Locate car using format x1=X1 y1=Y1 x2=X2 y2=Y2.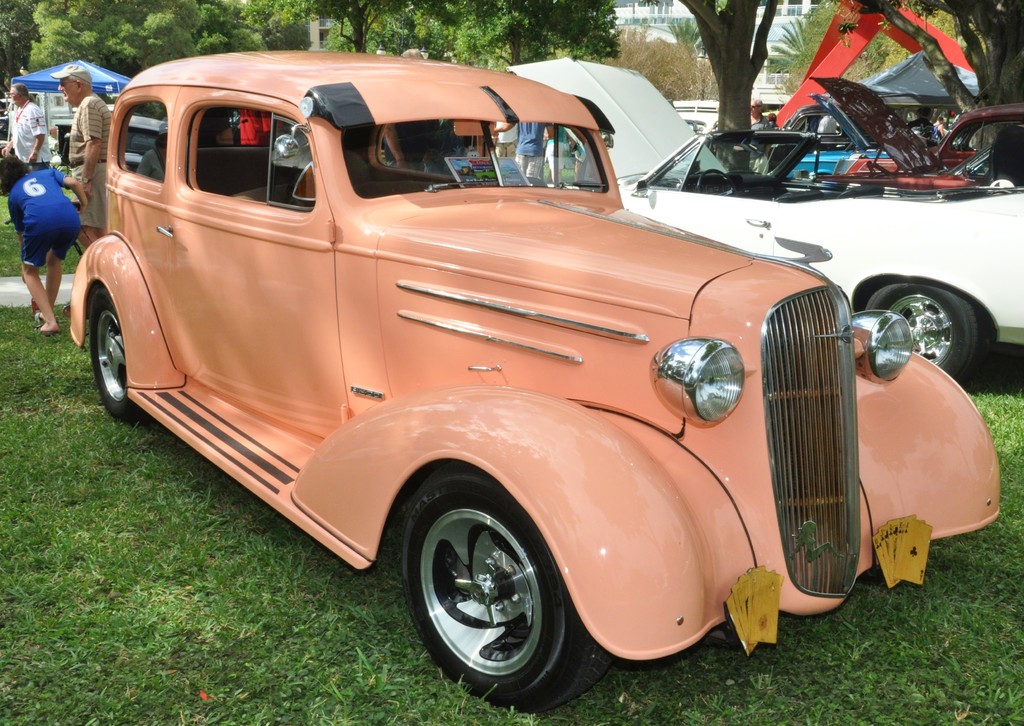
x1=511 y1=54 x2=1023 y2=395.
